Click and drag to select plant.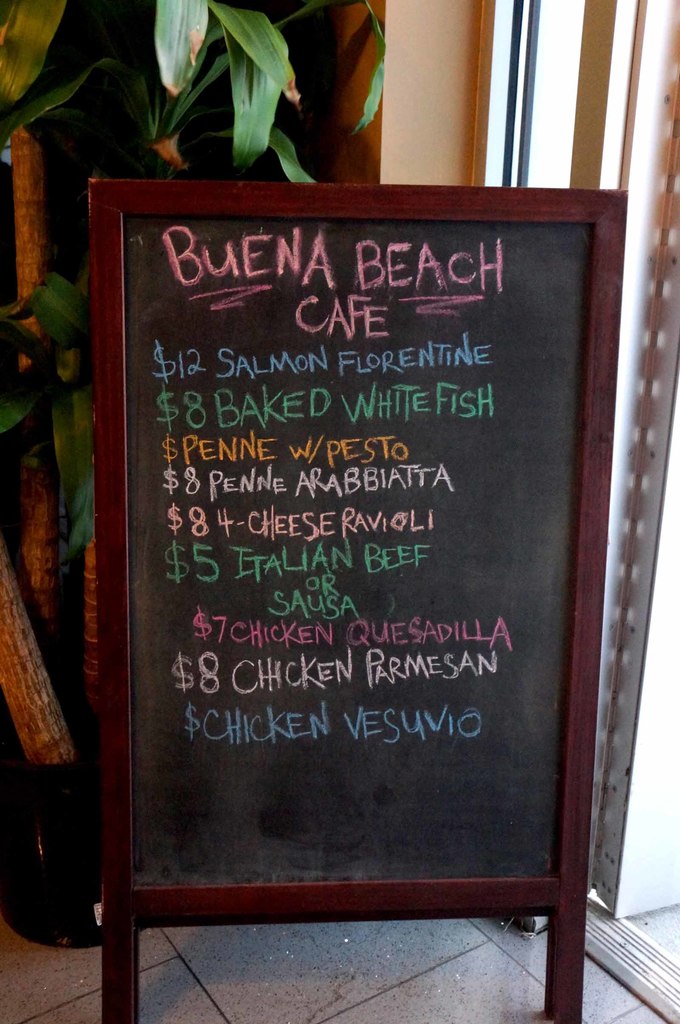
Selection: <bbox>0, 0, 402, 767</bbox>.
